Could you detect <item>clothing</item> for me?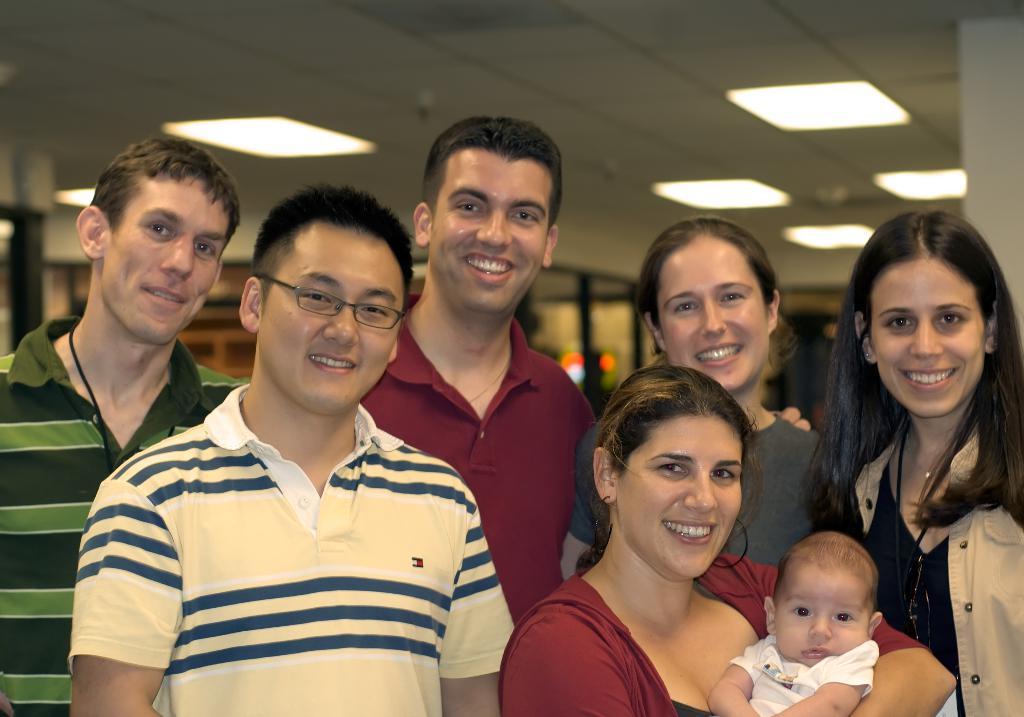
Detection result: BBox(360, 287, 596, 620).
